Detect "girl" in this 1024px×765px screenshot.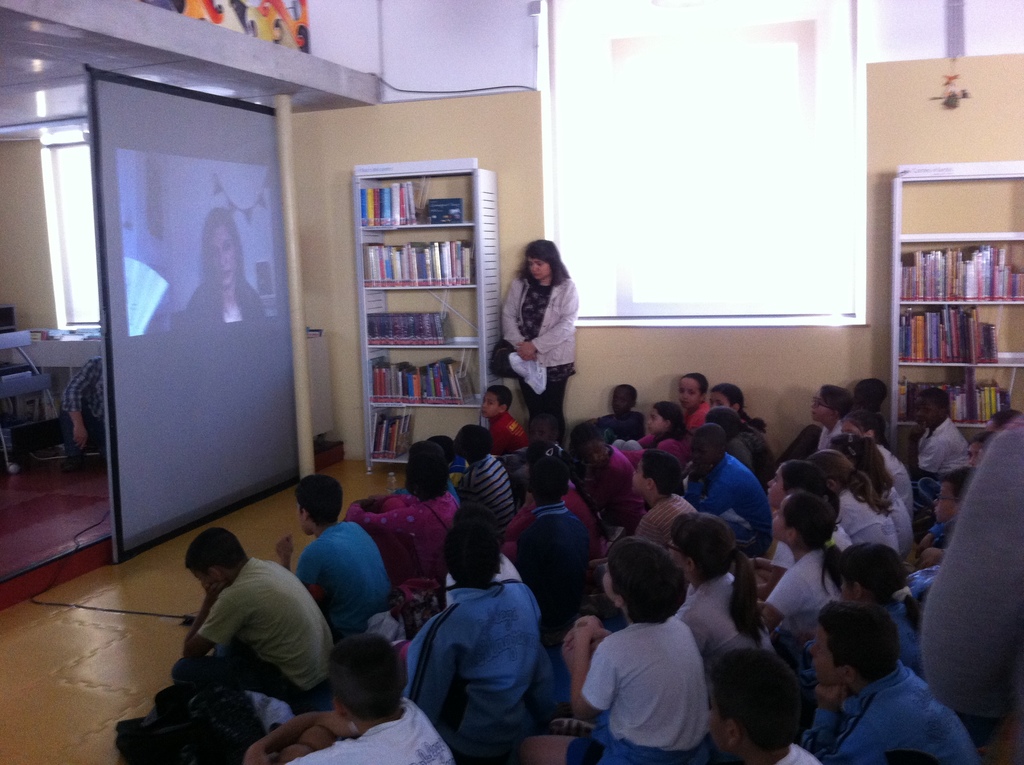
Detection: {"left": 677, "top": 374, "right": 708, "bottom": 429}.
